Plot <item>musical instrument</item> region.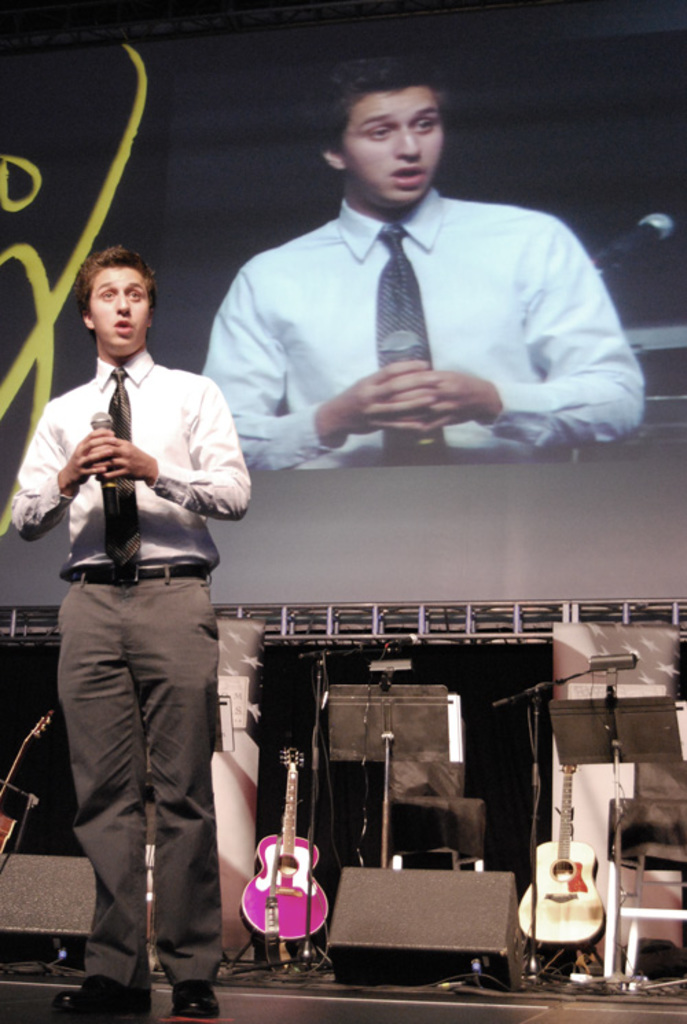
Plotted at <region>514, 749, 616, 979</region>.
